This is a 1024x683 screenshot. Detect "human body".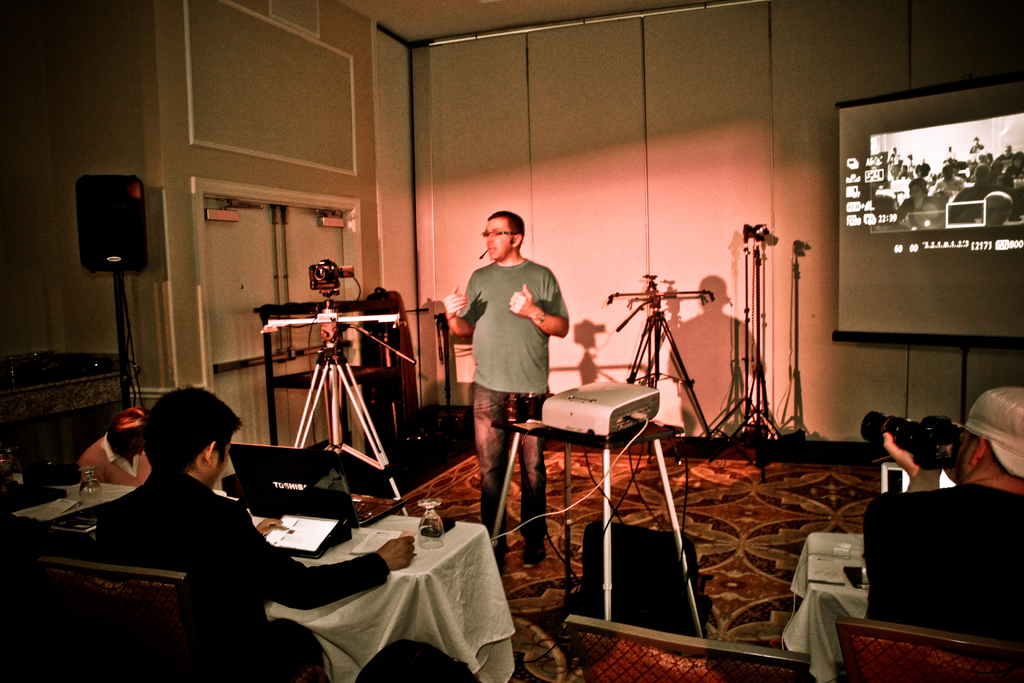
detection(88, 383, 408, 682).
